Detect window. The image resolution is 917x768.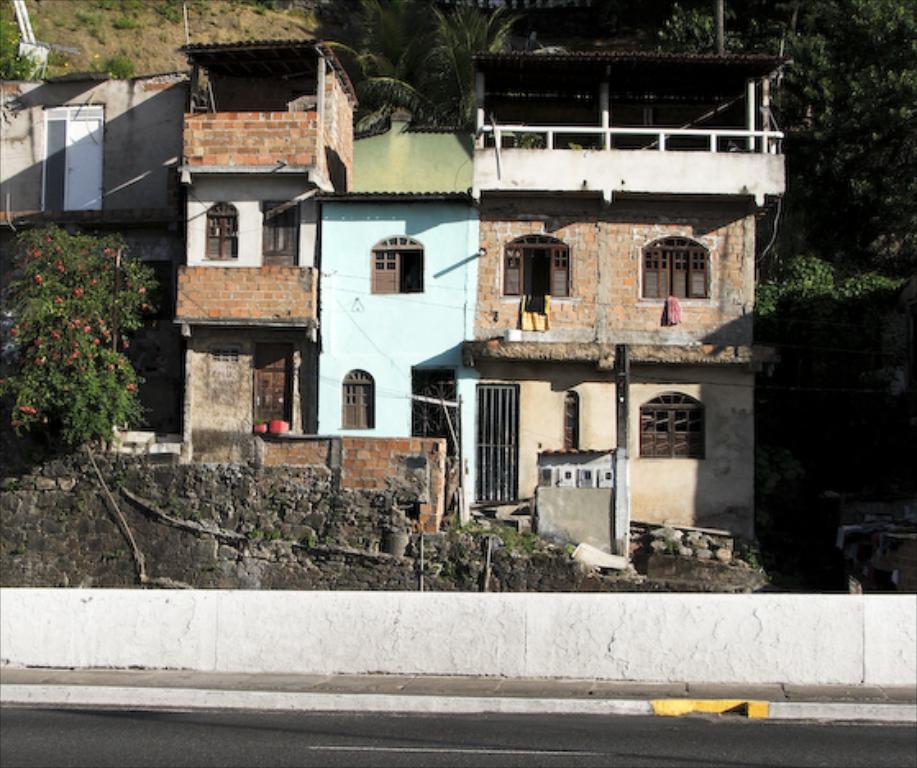
[640, 387, 705, 458].
